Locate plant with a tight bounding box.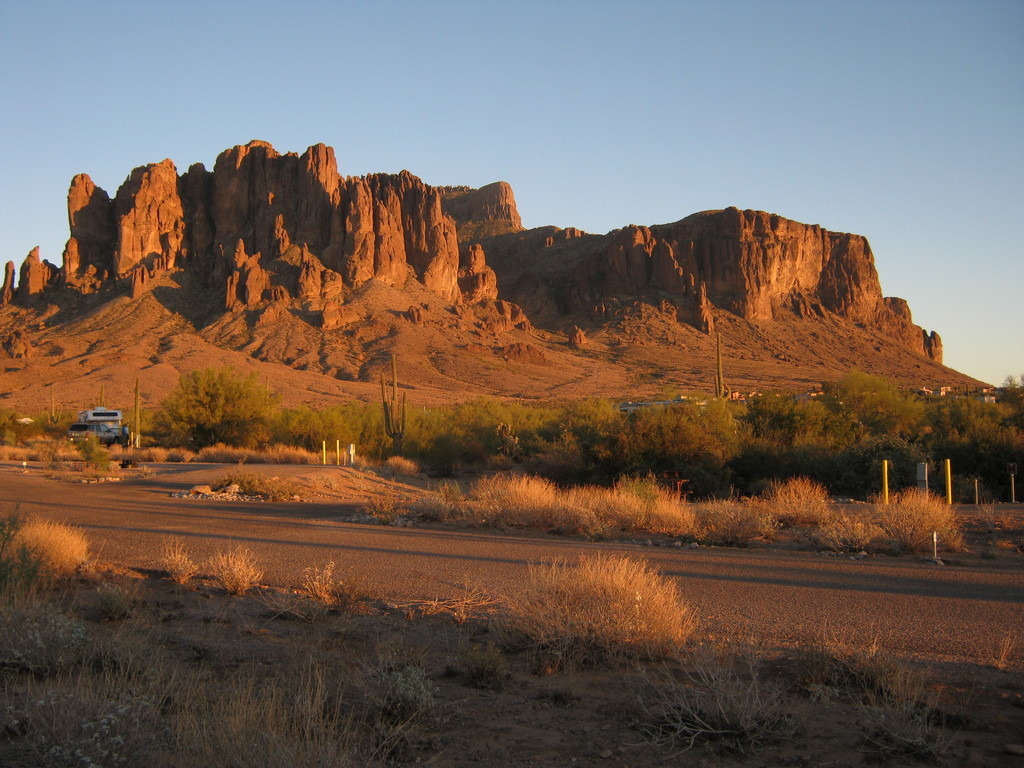
629,468,702,529.
